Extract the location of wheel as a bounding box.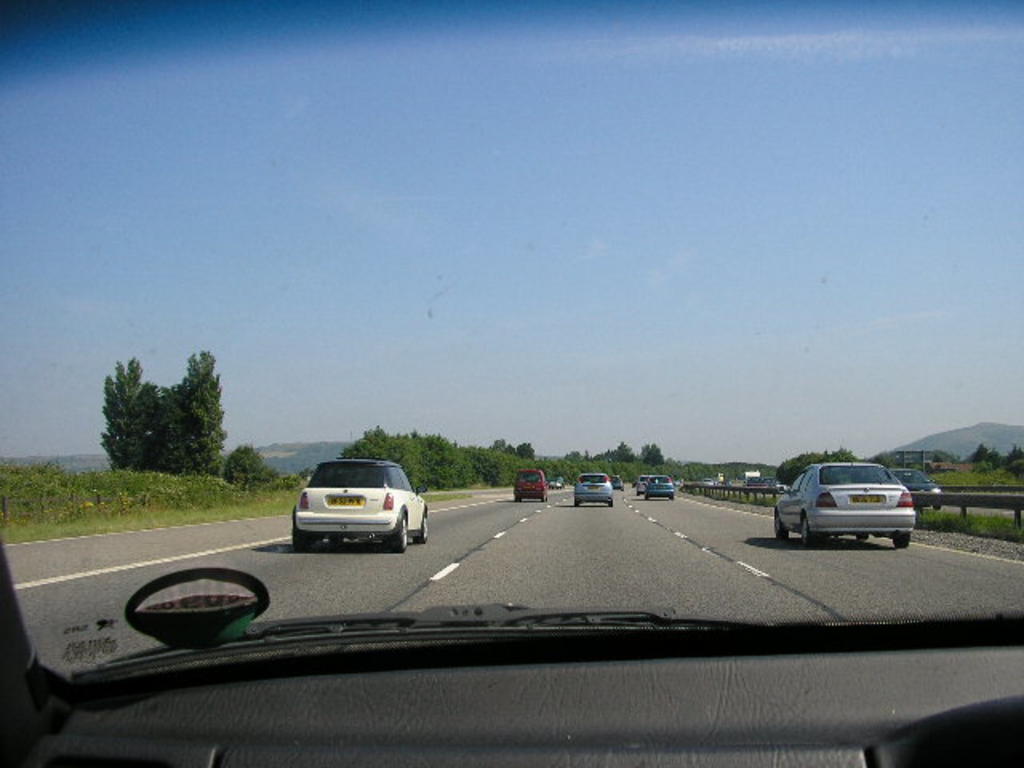
[left=286, top=501, right=309, bottom=550].
